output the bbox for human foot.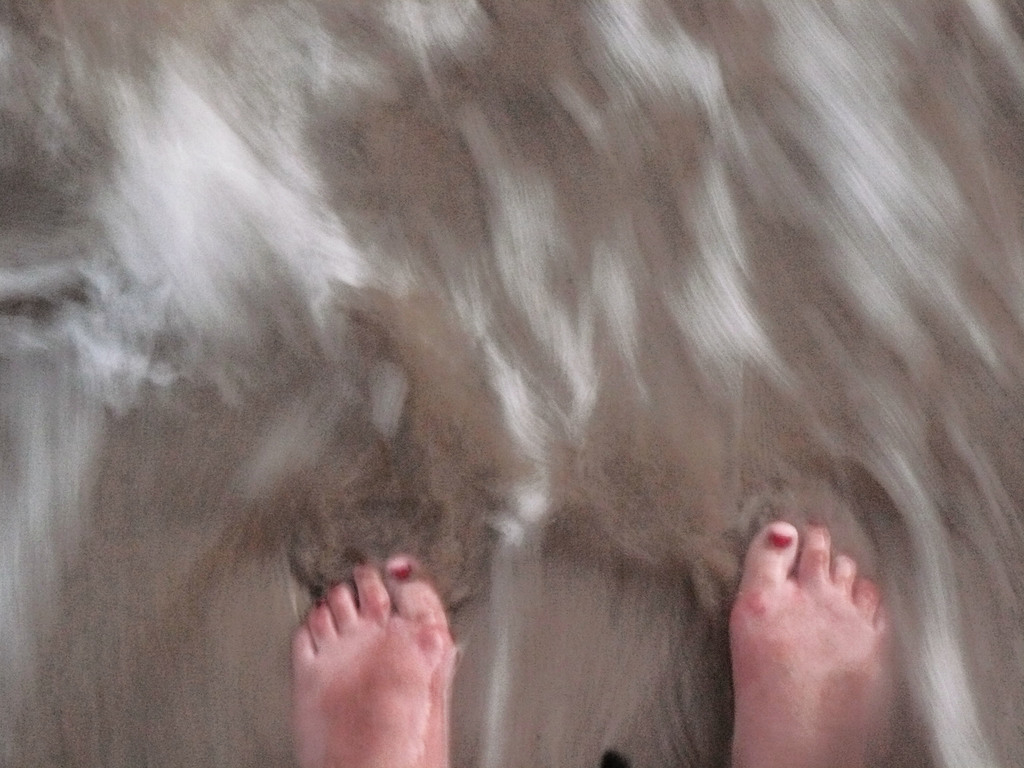
[left=292, top=550, right=464, bottom=767].
